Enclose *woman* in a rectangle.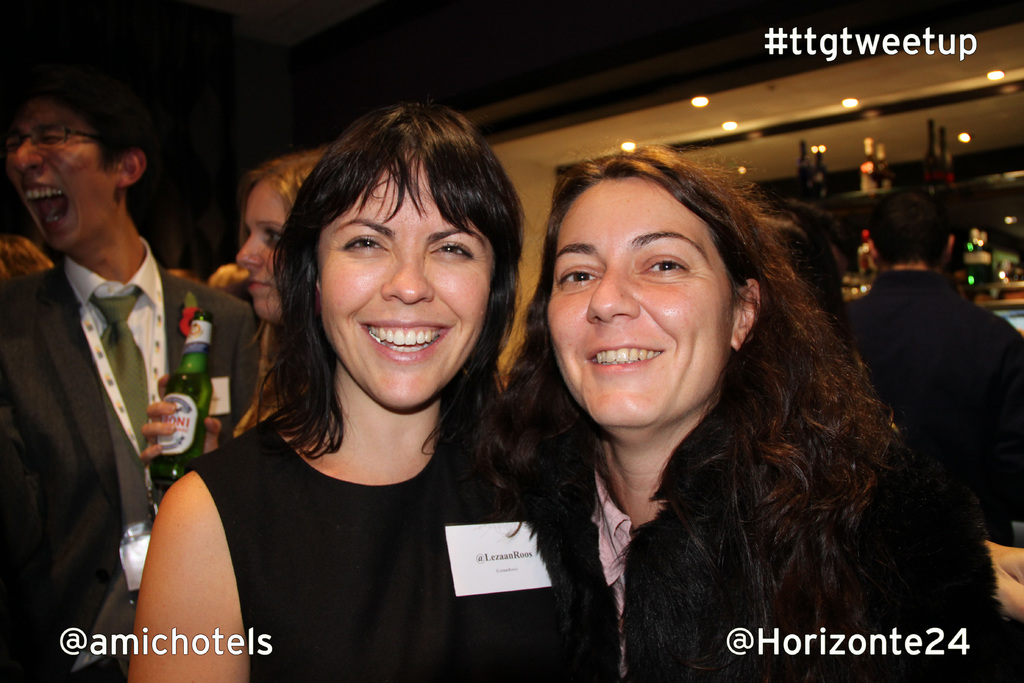
493,138,1012,682.
